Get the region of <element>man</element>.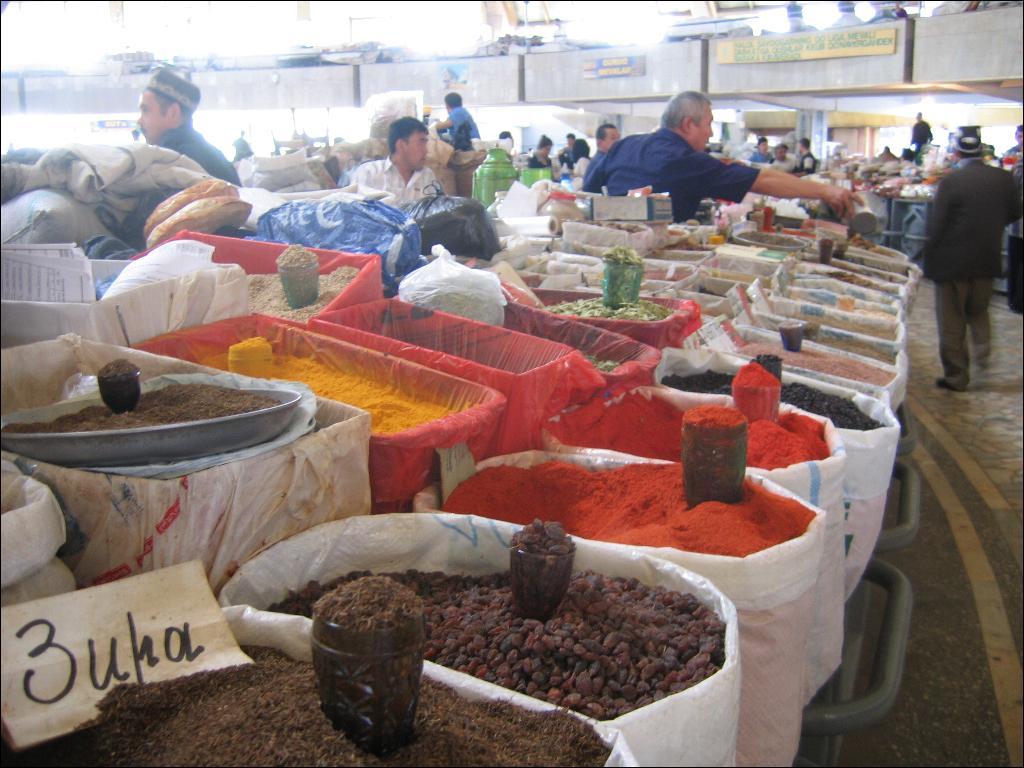
[x1=582, y1=89, x2=876, y2=221].
